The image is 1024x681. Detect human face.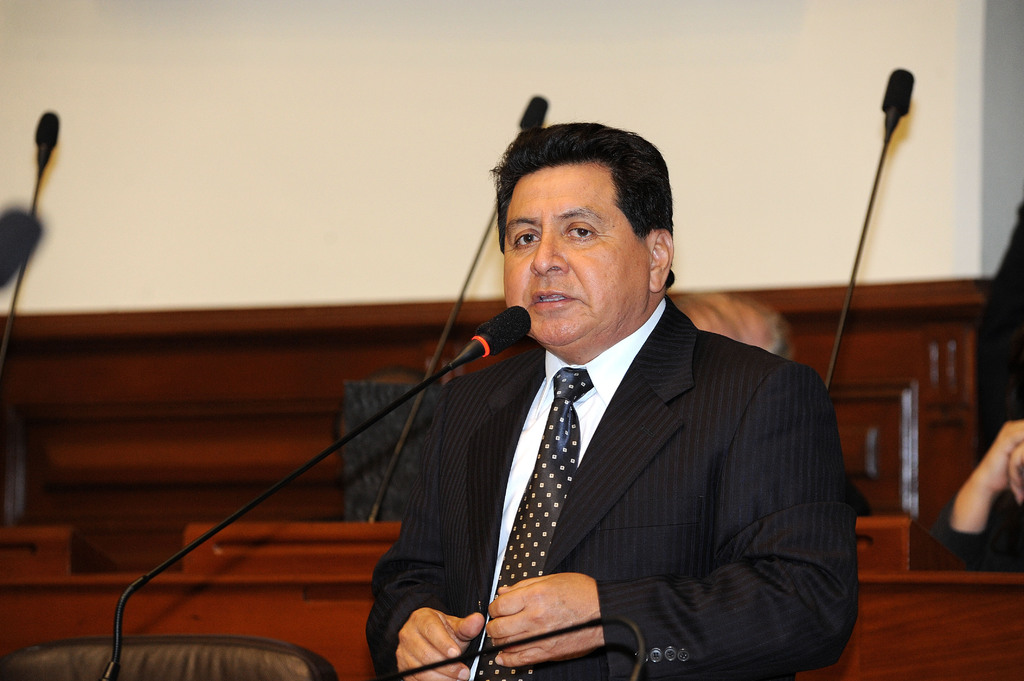
Detection: rect(504, 166, 647, 349).
